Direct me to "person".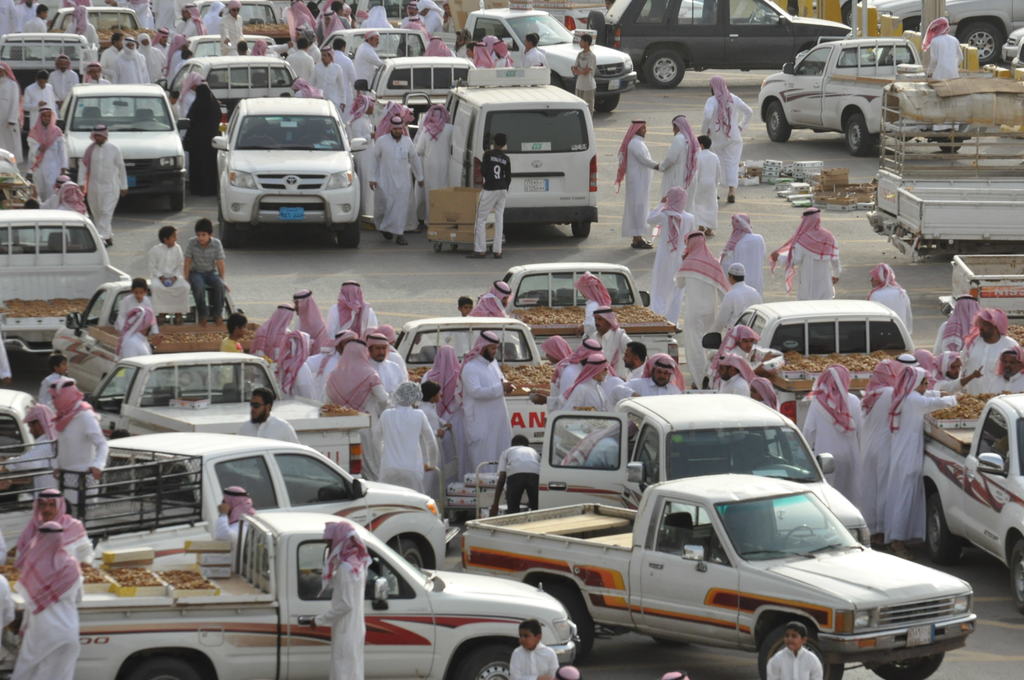
Direction: 324 341 385 485.
